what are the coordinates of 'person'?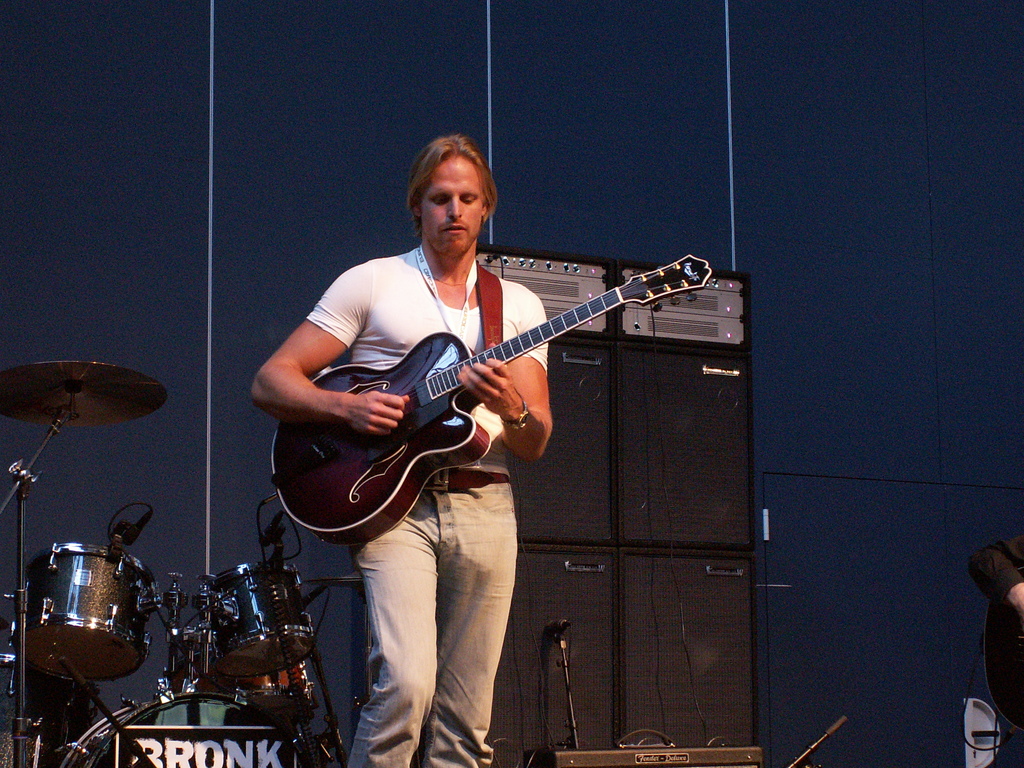
<region>270, 135, 604, 672</region>.
